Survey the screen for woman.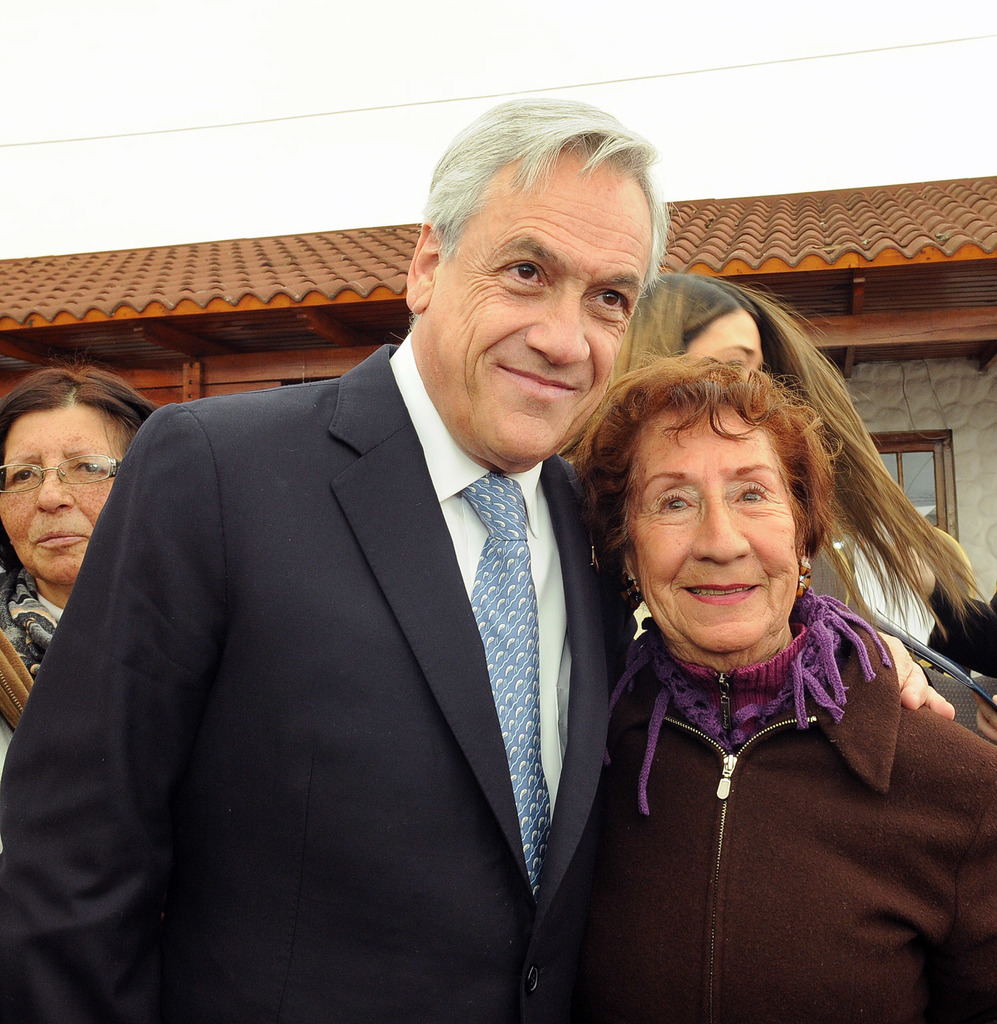
Survey found: box(0, 367, 155, 847).
